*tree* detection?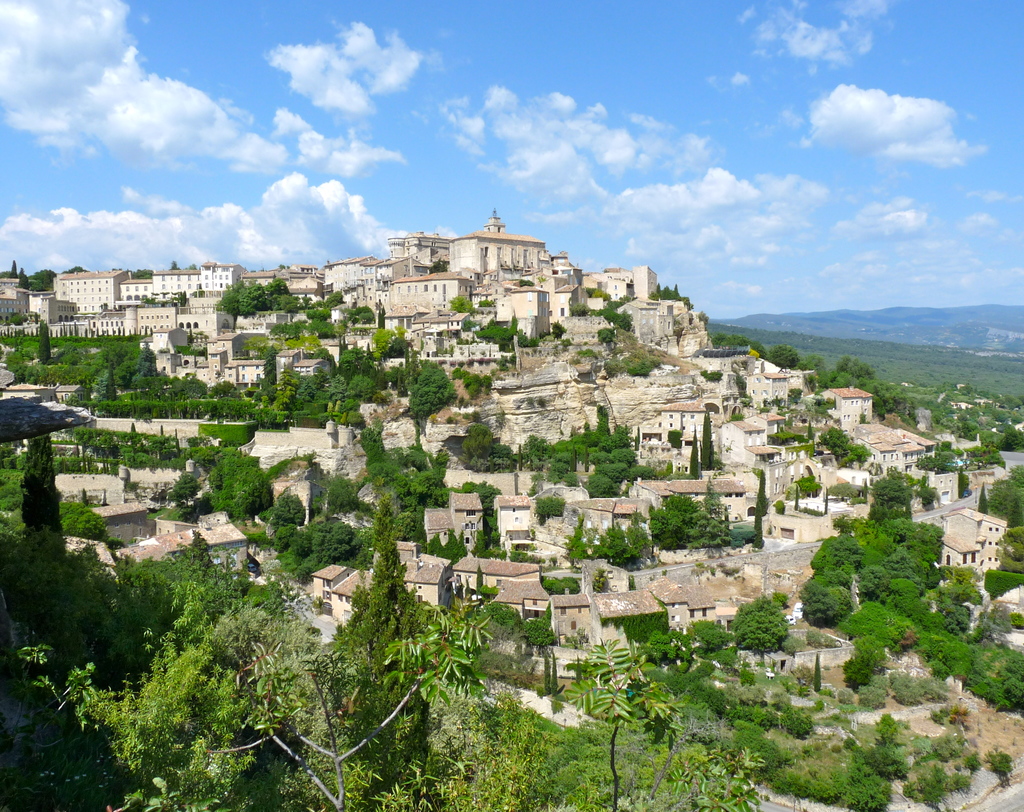
x1=0, y1=537, x2=145, y2=698
